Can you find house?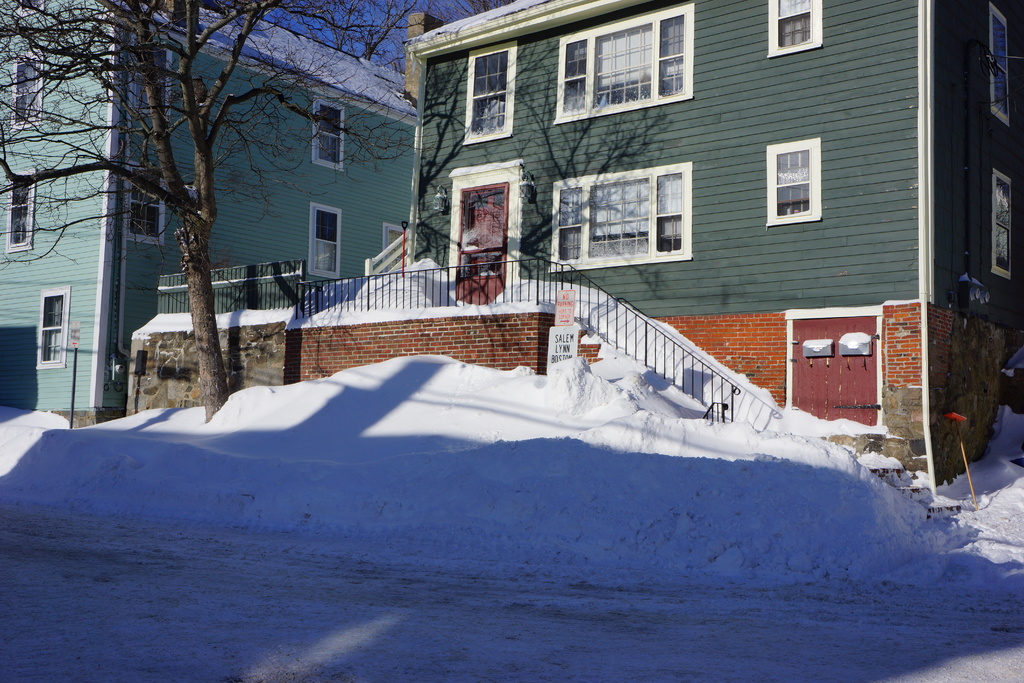
Yes, bounding box: 0/0/419/427.
